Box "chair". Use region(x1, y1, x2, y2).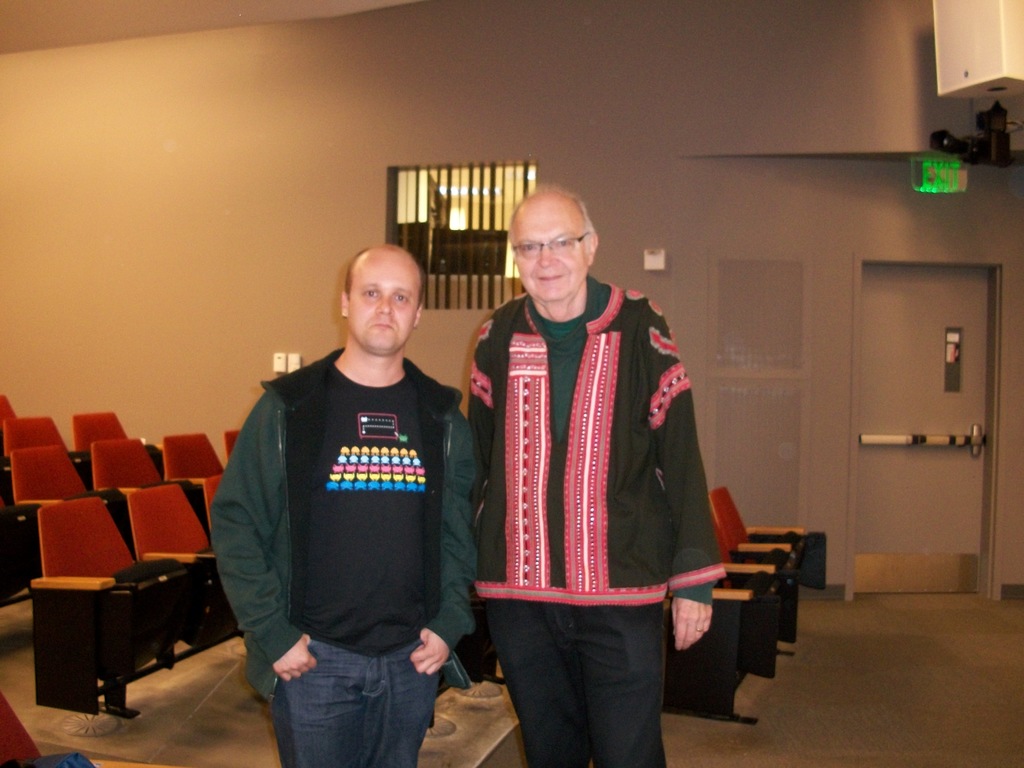
region(72, 408, 167, 466).
